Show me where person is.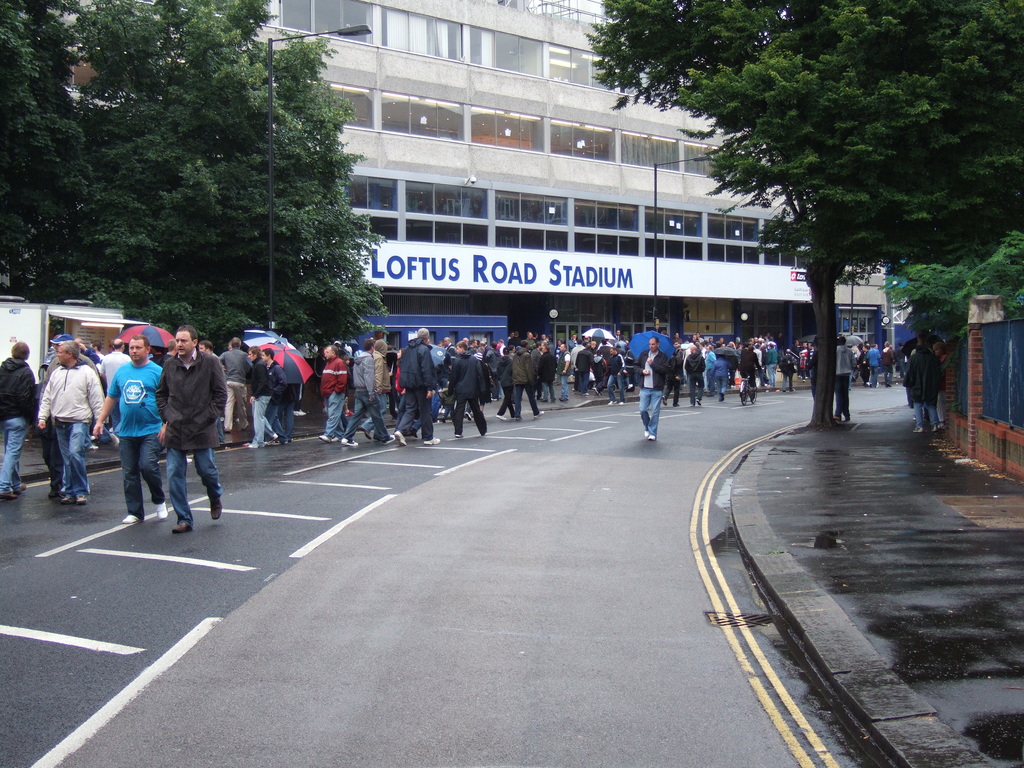
person is at l=99, t=327, r=126, b=397.
